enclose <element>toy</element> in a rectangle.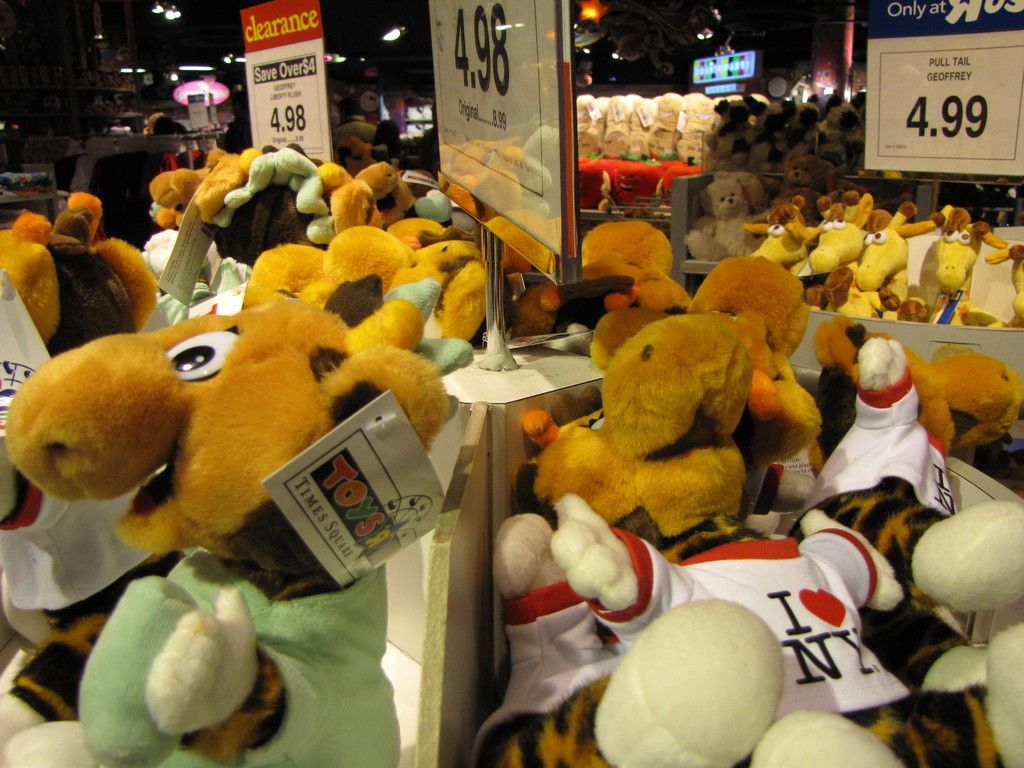
[x1=592, y1=253, x2=821, y2=465].
